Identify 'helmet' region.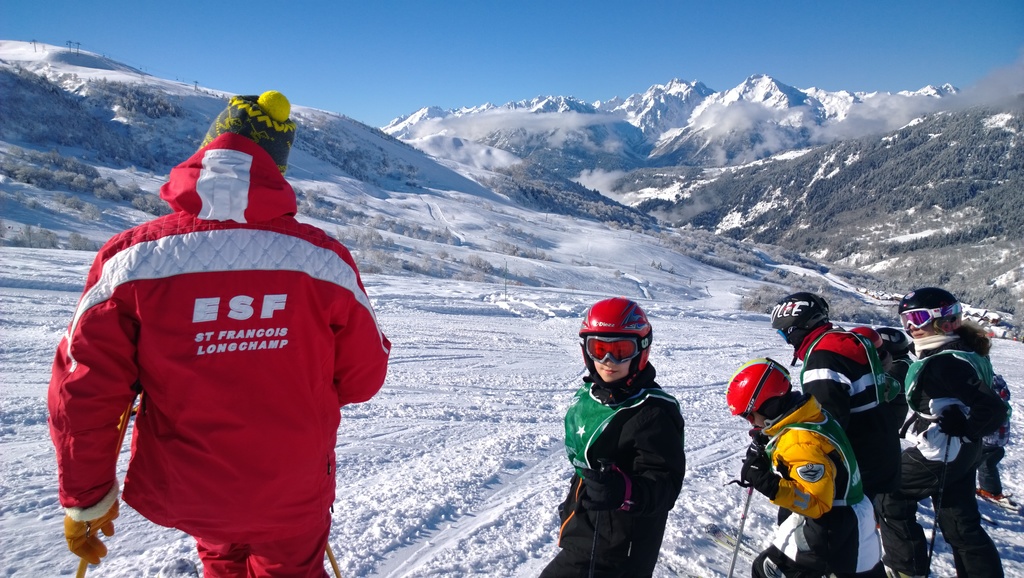
Region: bbox=(579, 303, 661, 399).
